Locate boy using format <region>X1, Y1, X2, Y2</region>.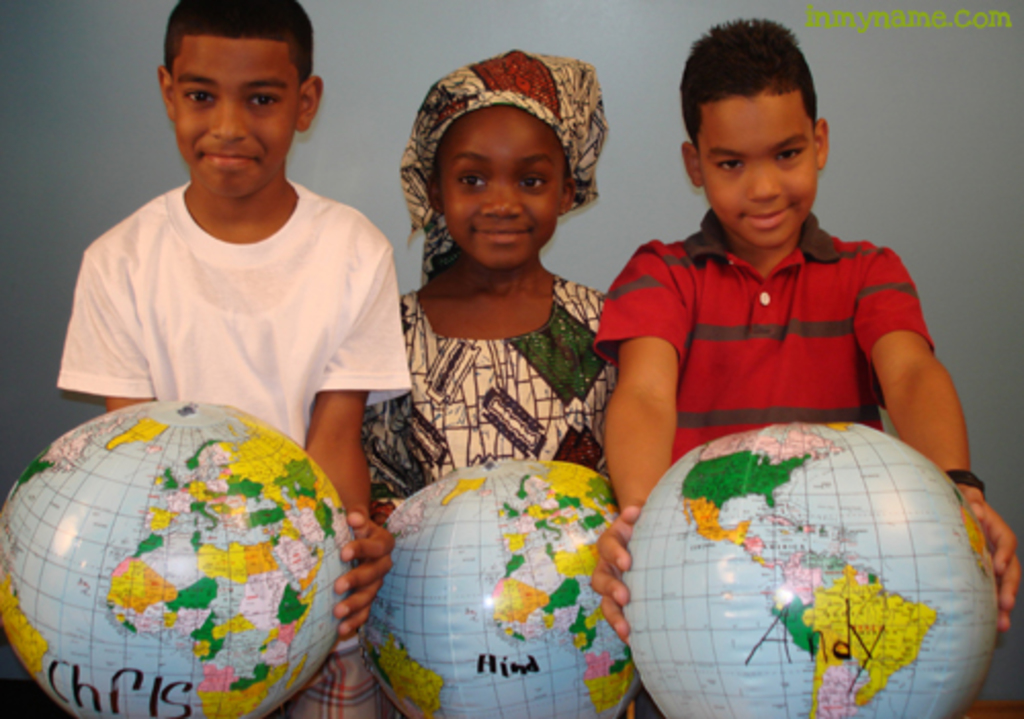
<region>596, 4, 1022, 717</region>.
